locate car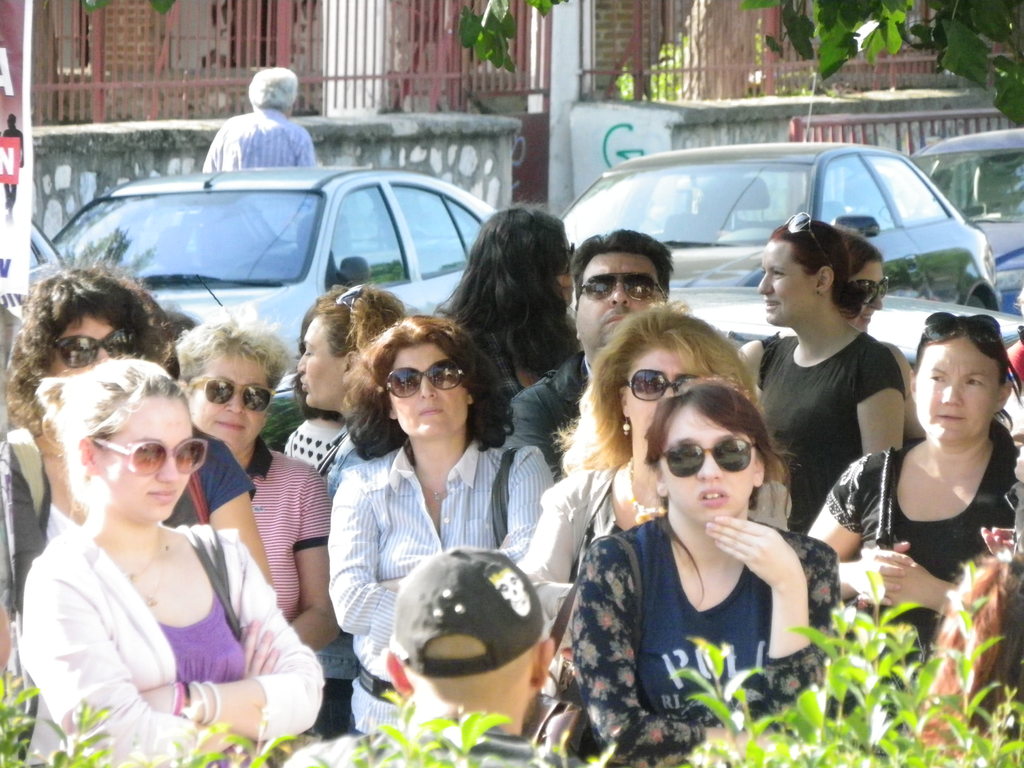
locate(672, 287, 1023, 466)
